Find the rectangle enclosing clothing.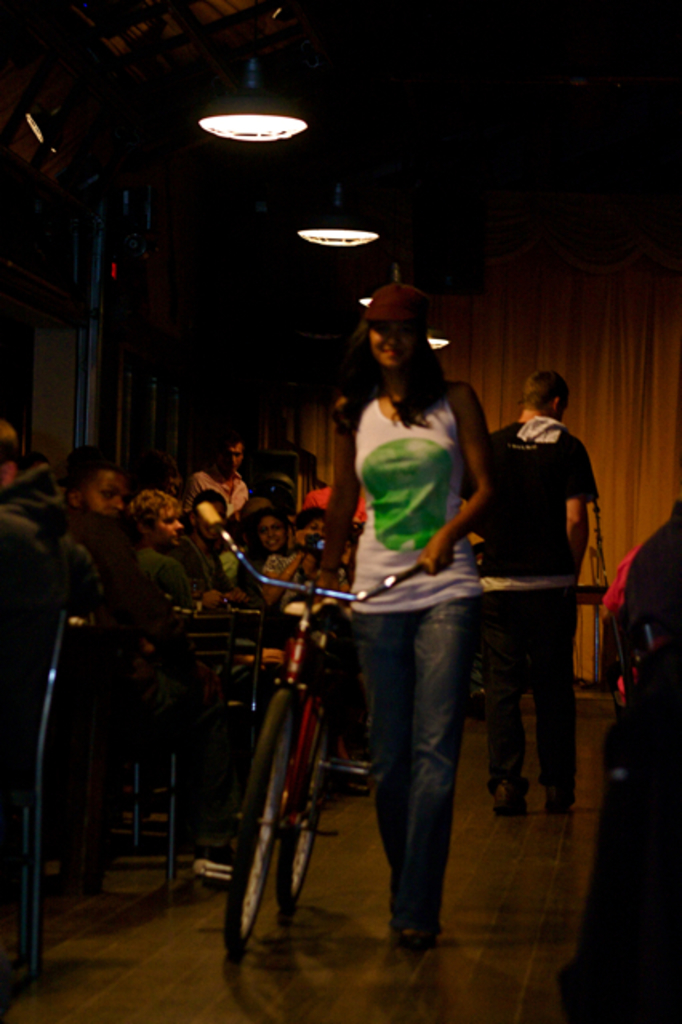
locate(349, 387, 488, 930).
